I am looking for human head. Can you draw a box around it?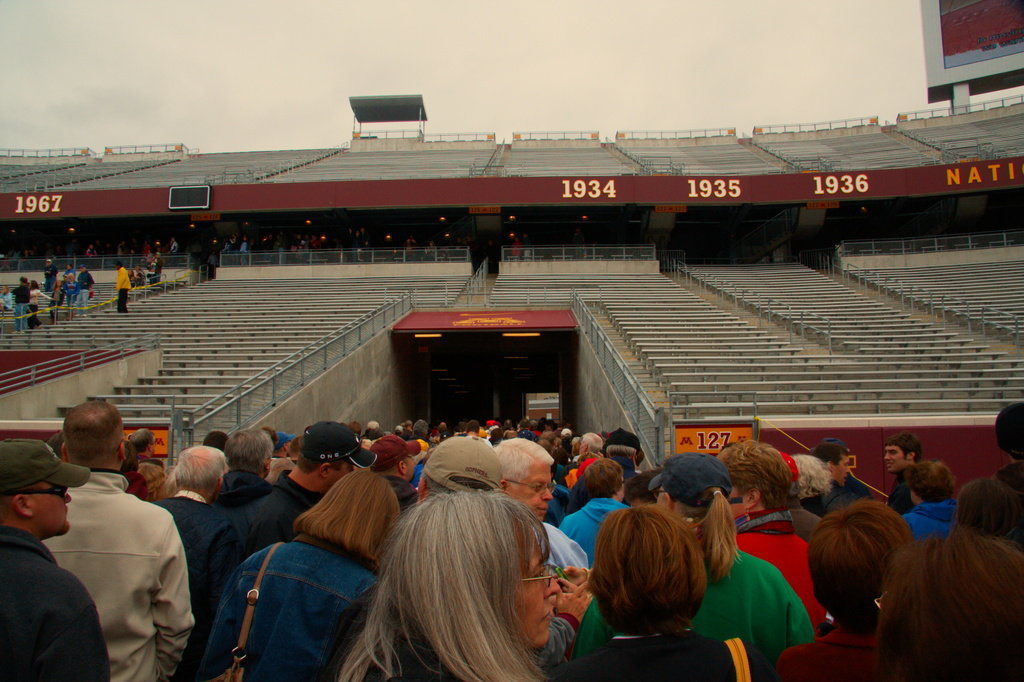
Sure, the bounding box is left=585, top=505, right=708, bottom=638.
